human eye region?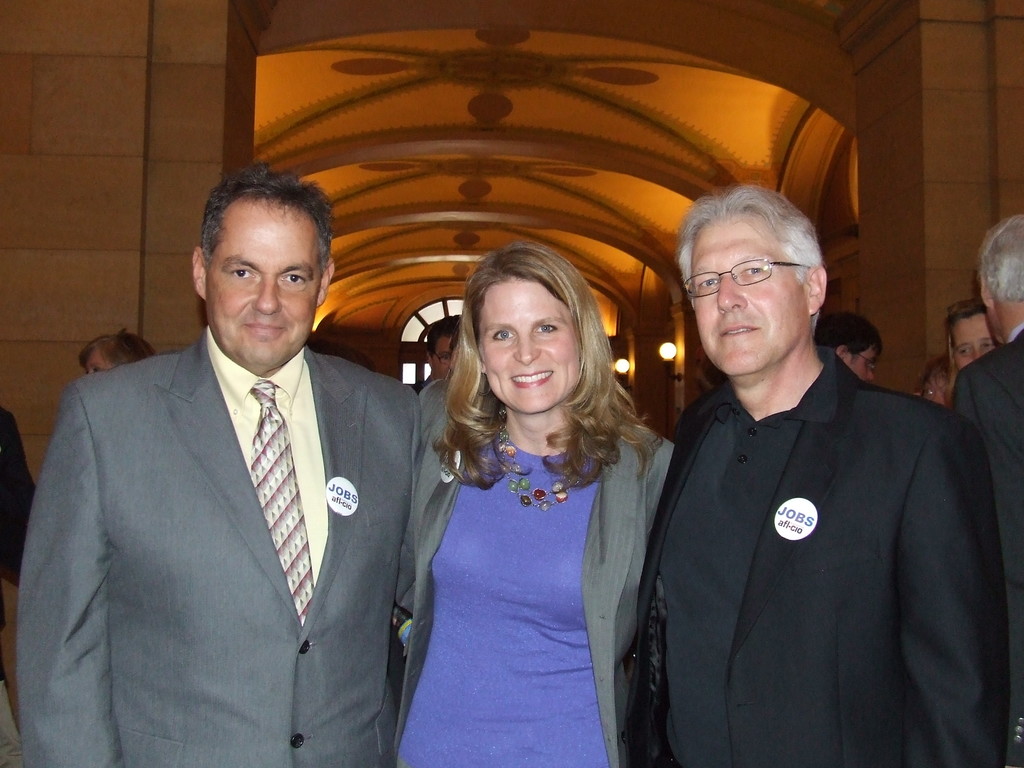
[492, 324, 514, 342]
